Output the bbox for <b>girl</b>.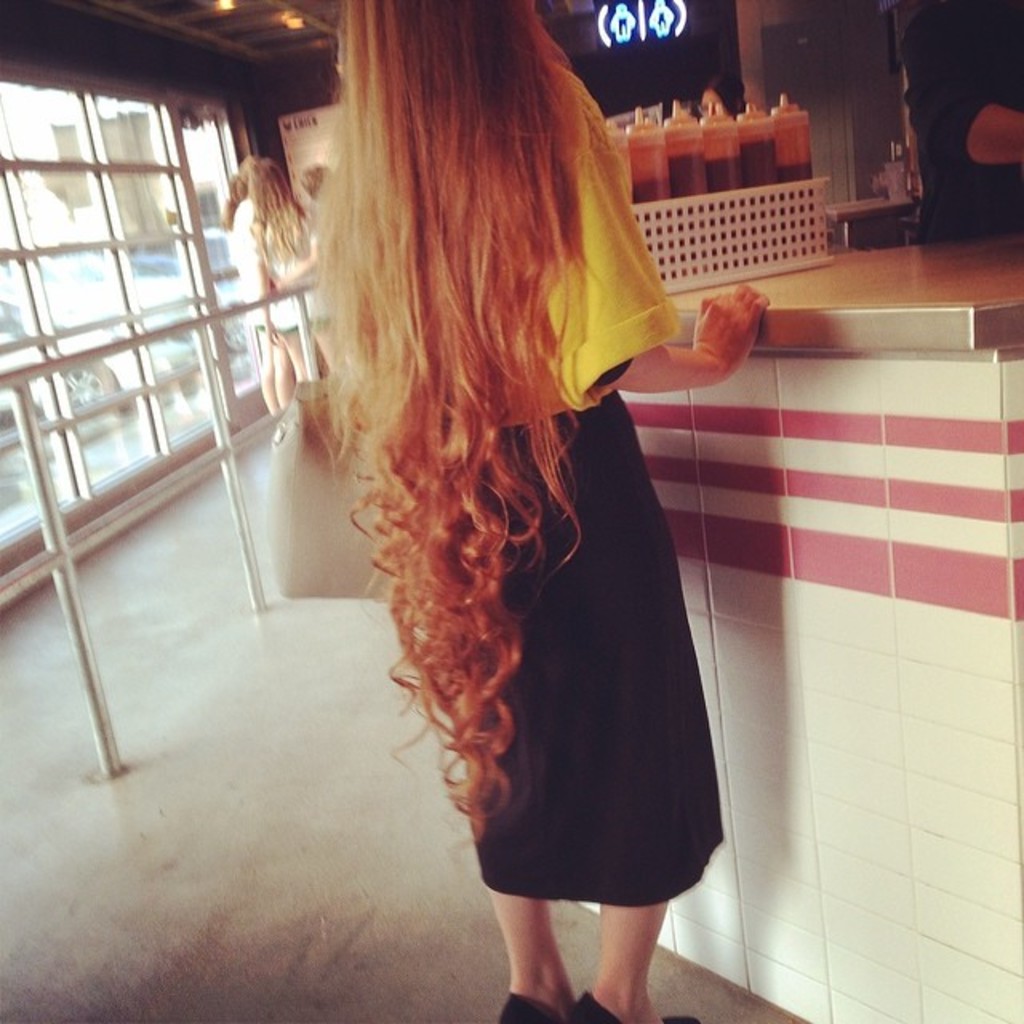
<region>314, 0, 770, 1022</region>.
